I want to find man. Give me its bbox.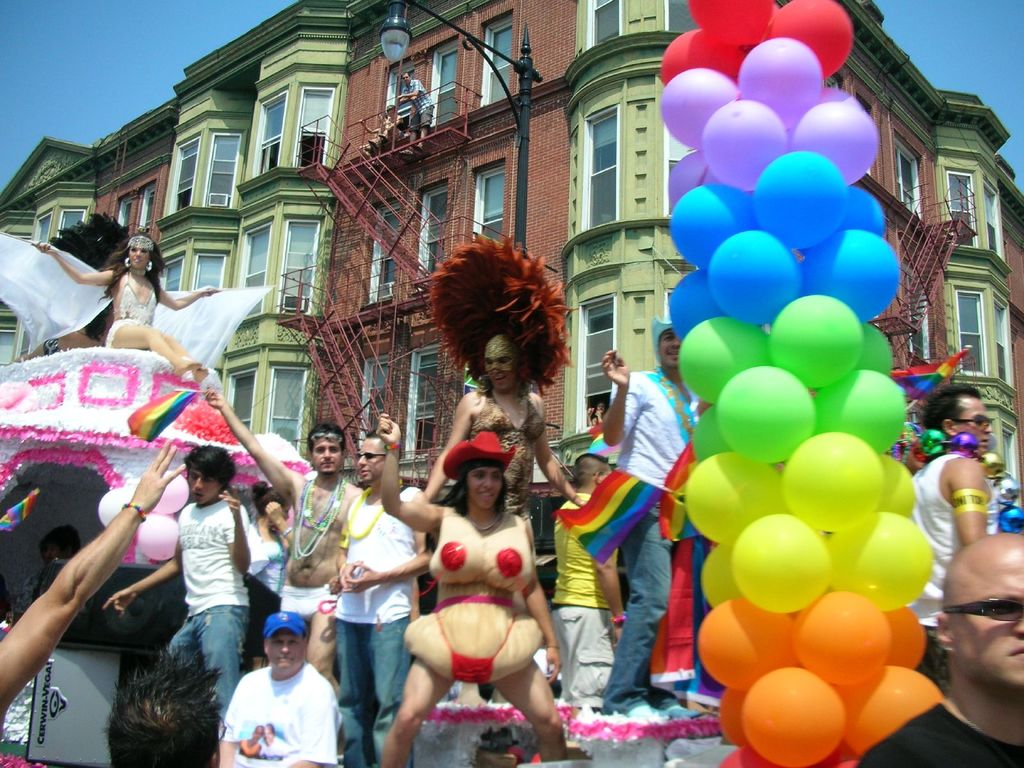
bbox(598, 318, 705, 717).
